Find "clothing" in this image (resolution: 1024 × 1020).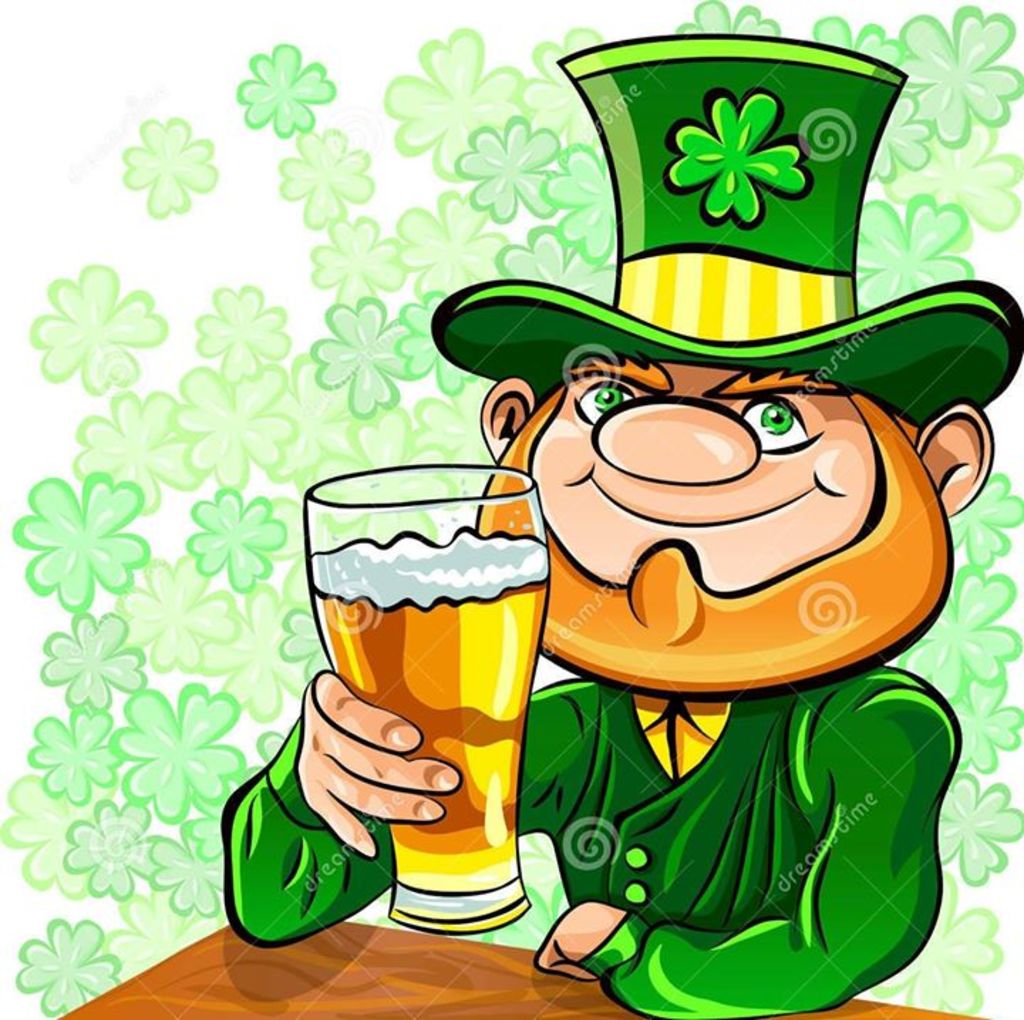
188/673/991/1019.
